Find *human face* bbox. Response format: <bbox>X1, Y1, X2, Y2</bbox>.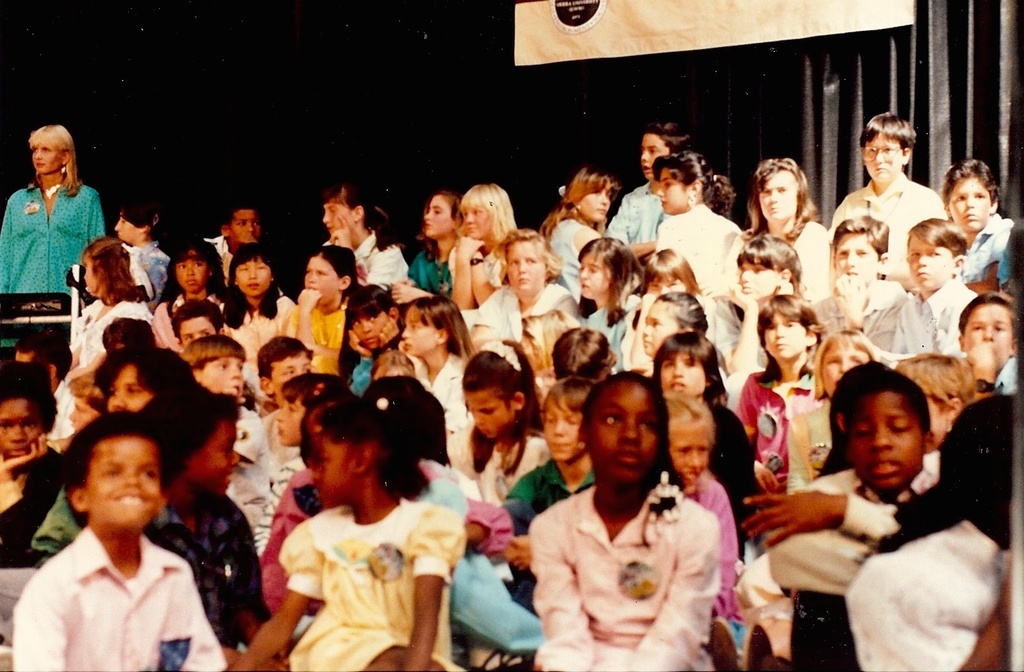
<bbox>862, 138, 907, 182</bbox>.
